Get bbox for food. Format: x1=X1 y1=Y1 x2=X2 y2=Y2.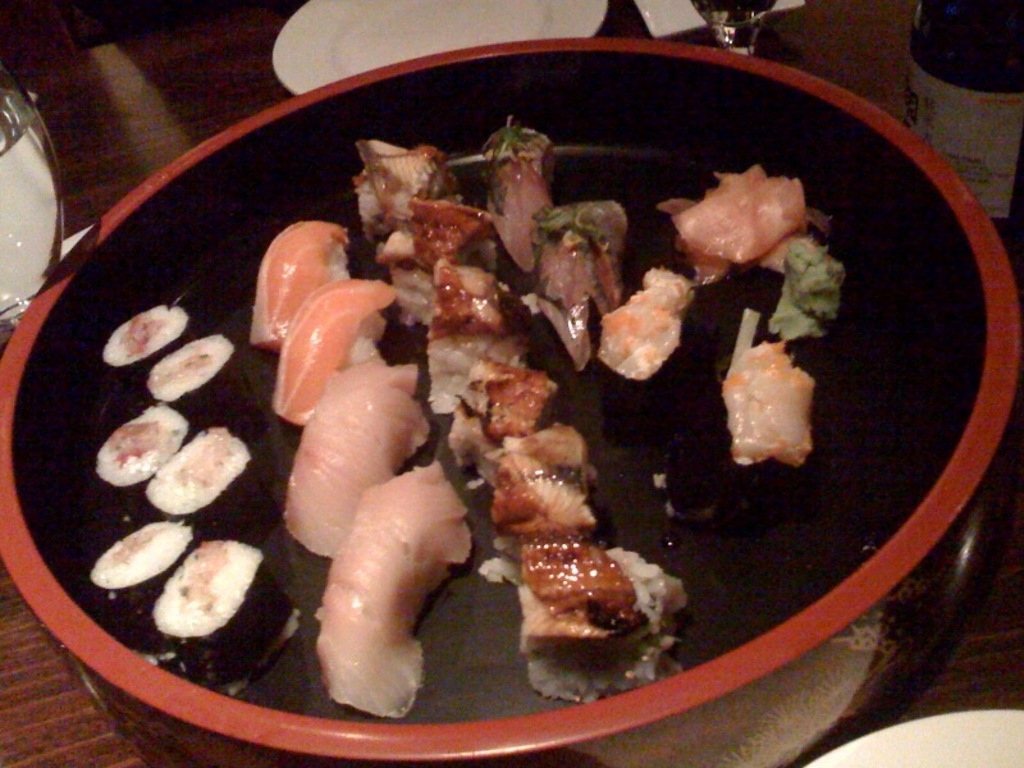
x1=91 y1=520 x2=197 y2=591.
